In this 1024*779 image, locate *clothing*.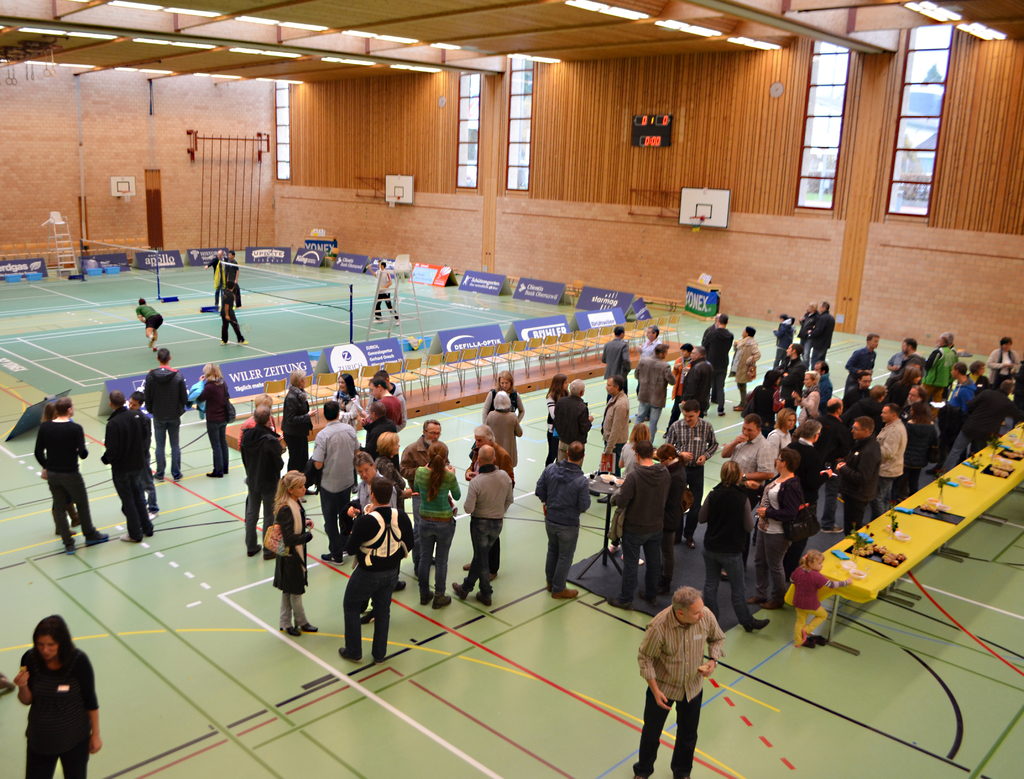
Bounding box: pyautogui.locateOnScreen(240, 423, 284, 546).
